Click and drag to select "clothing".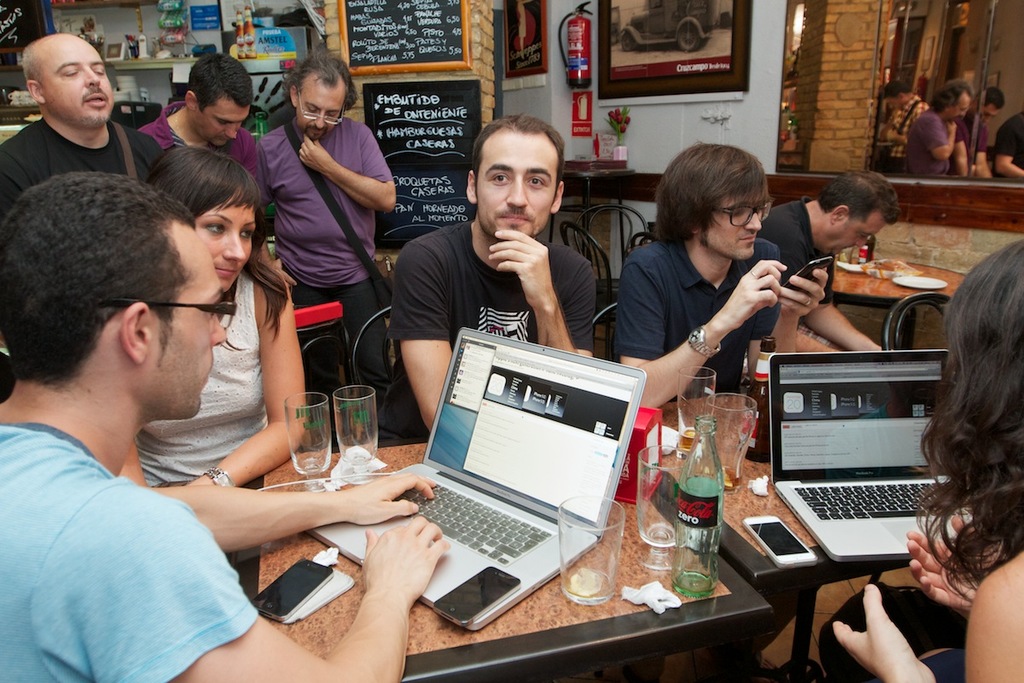
Selection: bbox=(263, 120, 399, 406).
